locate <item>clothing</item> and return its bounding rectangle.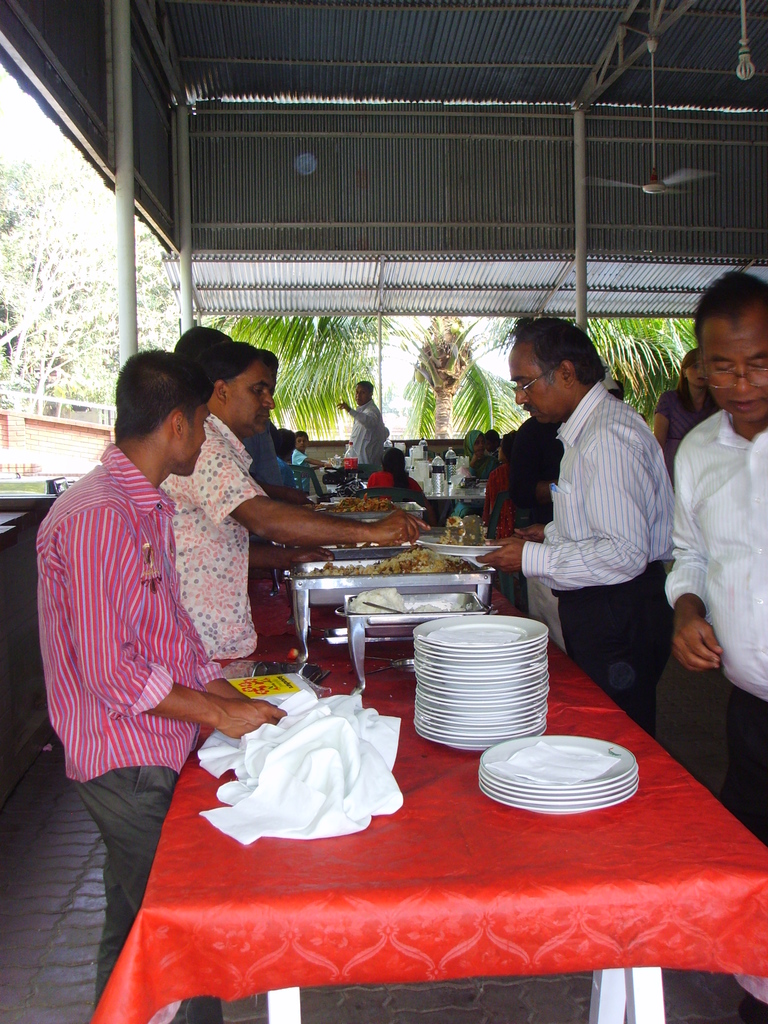
(x1=348, y1=405, x2=387, y2=486).
